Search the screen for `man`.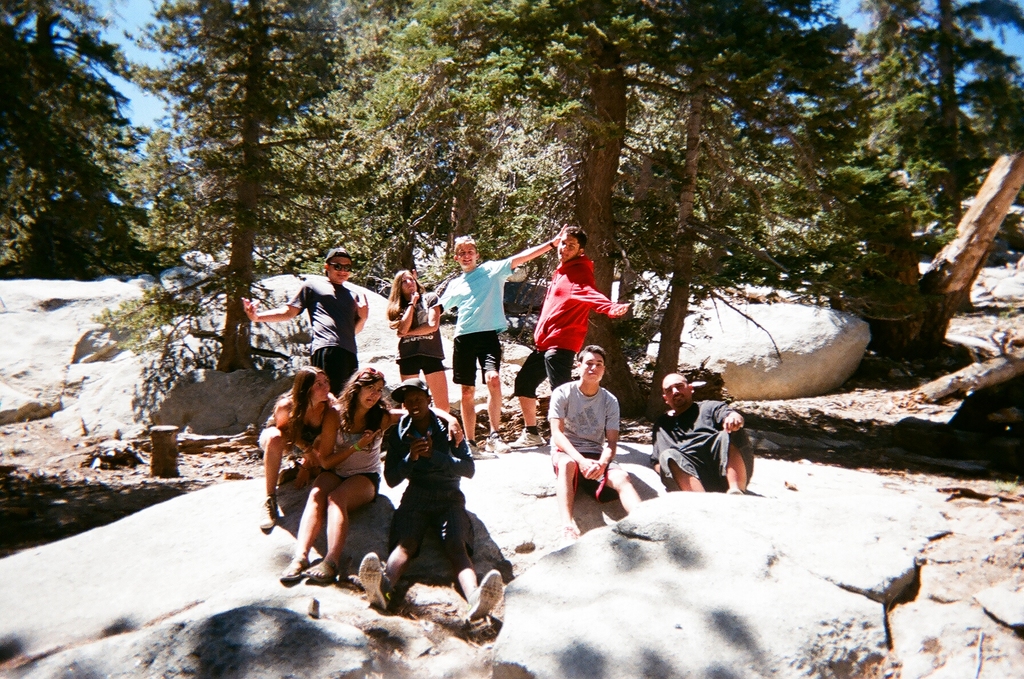
Found at {"left": 243, "top": 246, "right": 370, "bottom": 388}.
